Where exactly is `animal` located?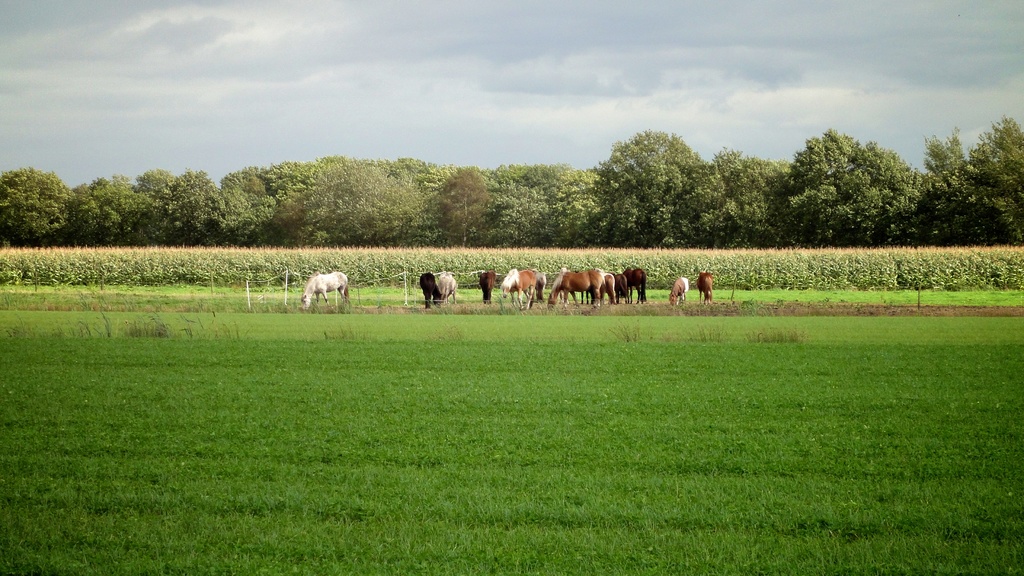
Its bounding box is detection(436, 272, 458, 303).
